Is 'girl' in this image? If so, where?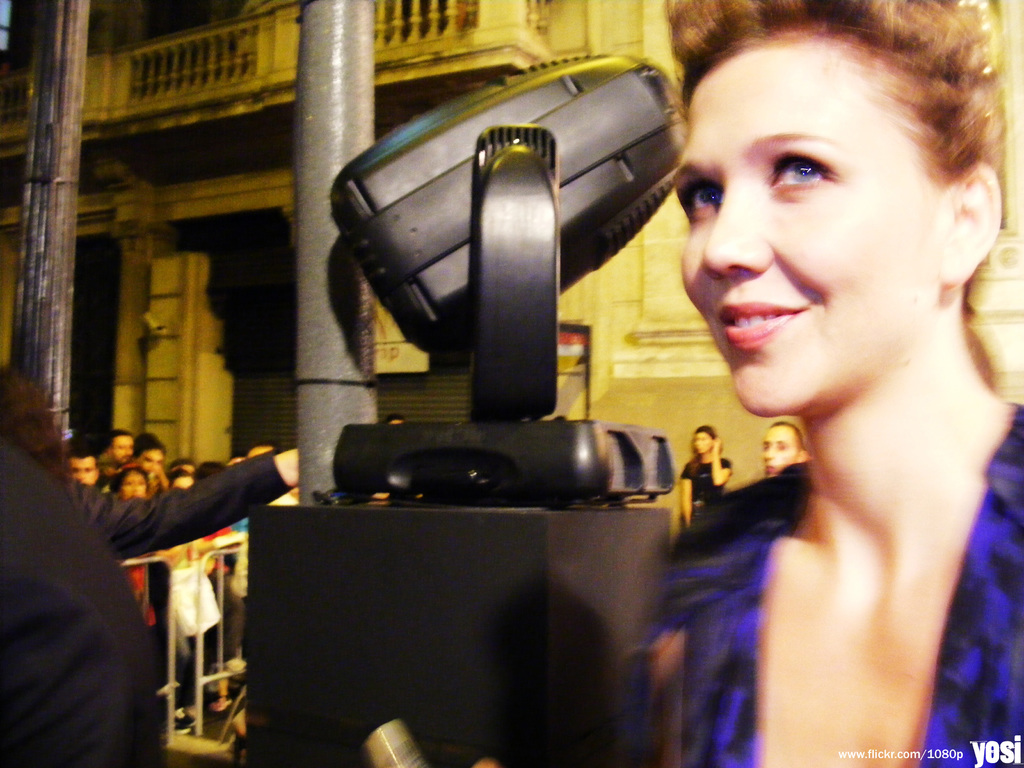
Yes, at (675,423,737,524).
